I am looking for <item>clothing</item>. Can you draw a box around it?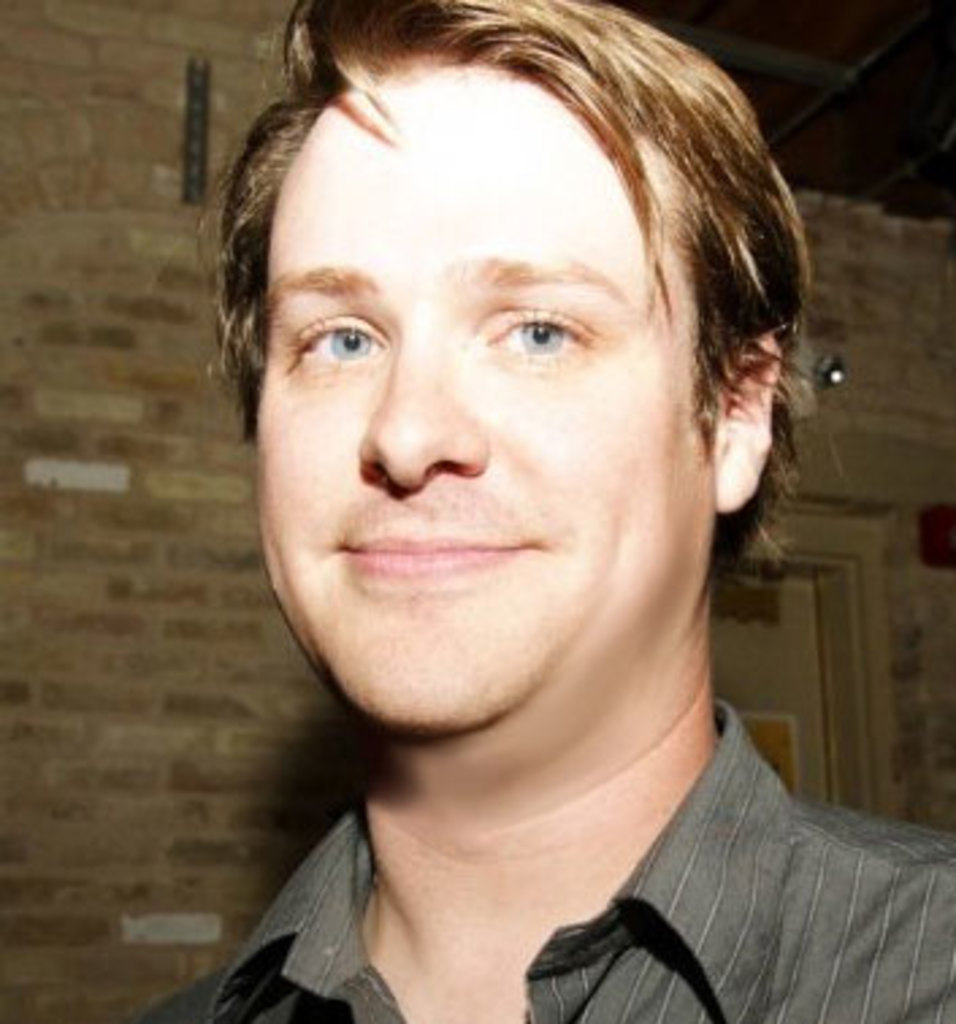
Sure, the bounding box is box=[173, 691, 955, 1013].
